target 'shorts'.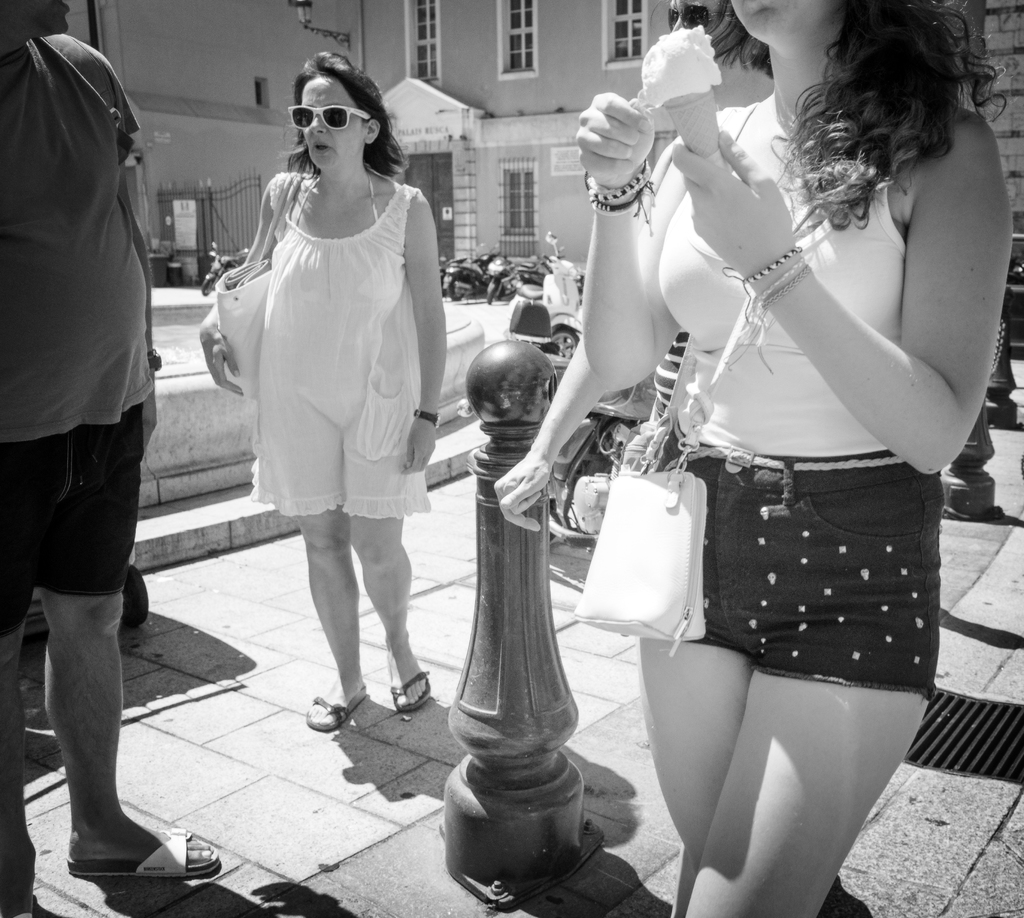
Target region: l=0, t=405, r=150, b=641.
